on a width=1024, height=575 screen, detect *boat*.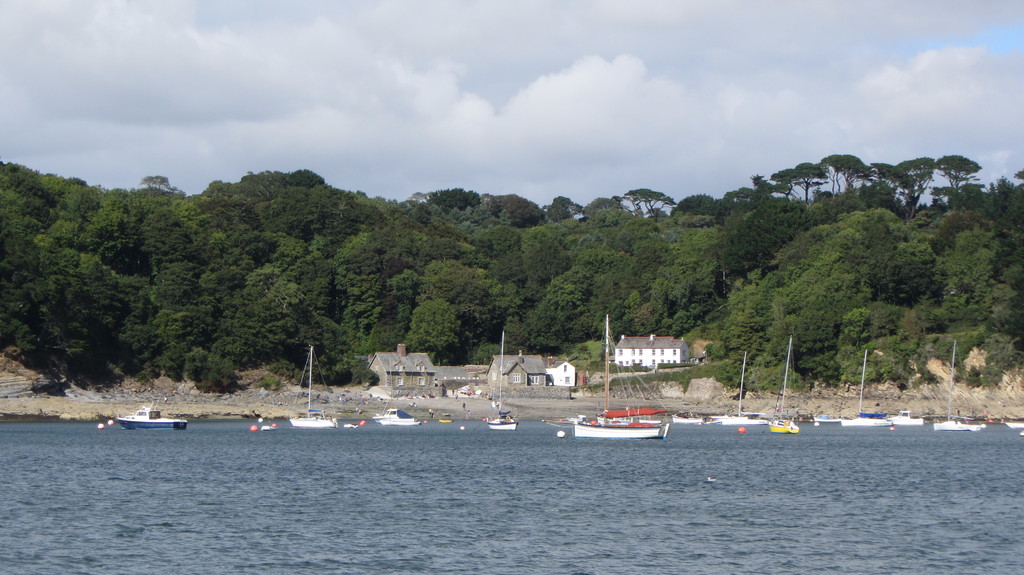
931:341:985:429.
